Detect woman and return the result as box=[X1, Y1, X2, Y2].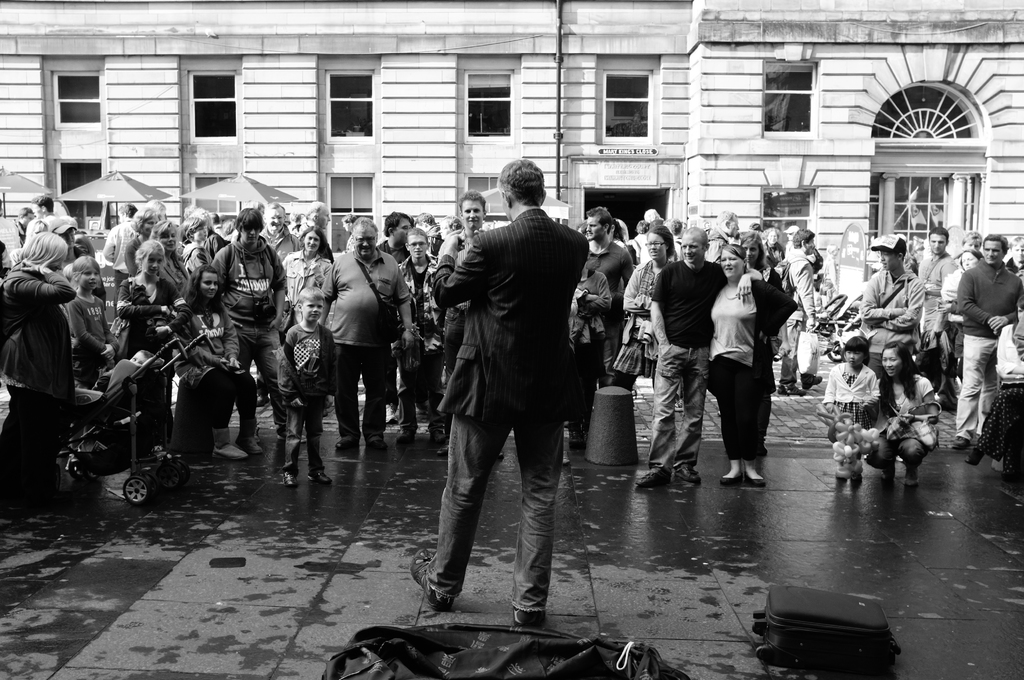
box=[615, 223, 674, 387].
